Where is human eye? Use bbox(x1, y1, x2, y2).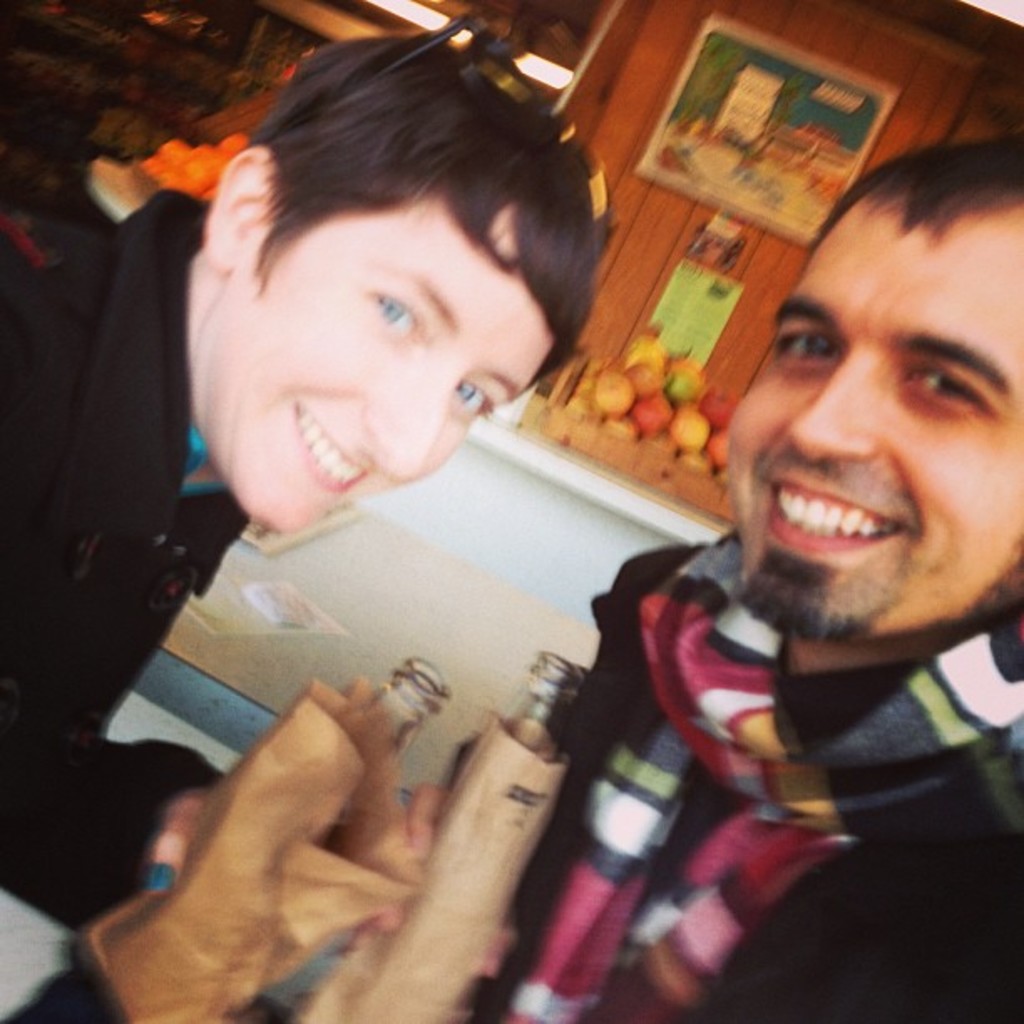
bbox(455, 380, 500, 417).
